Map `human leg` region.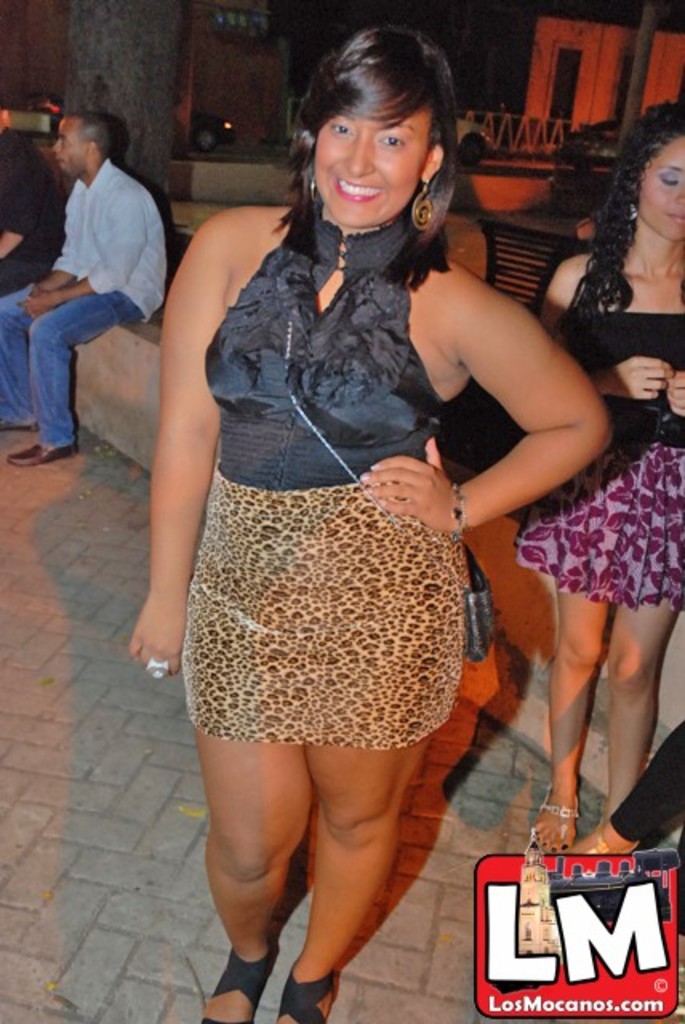
Mapped to [left=272, top=482, right=432, bottom=1022].
